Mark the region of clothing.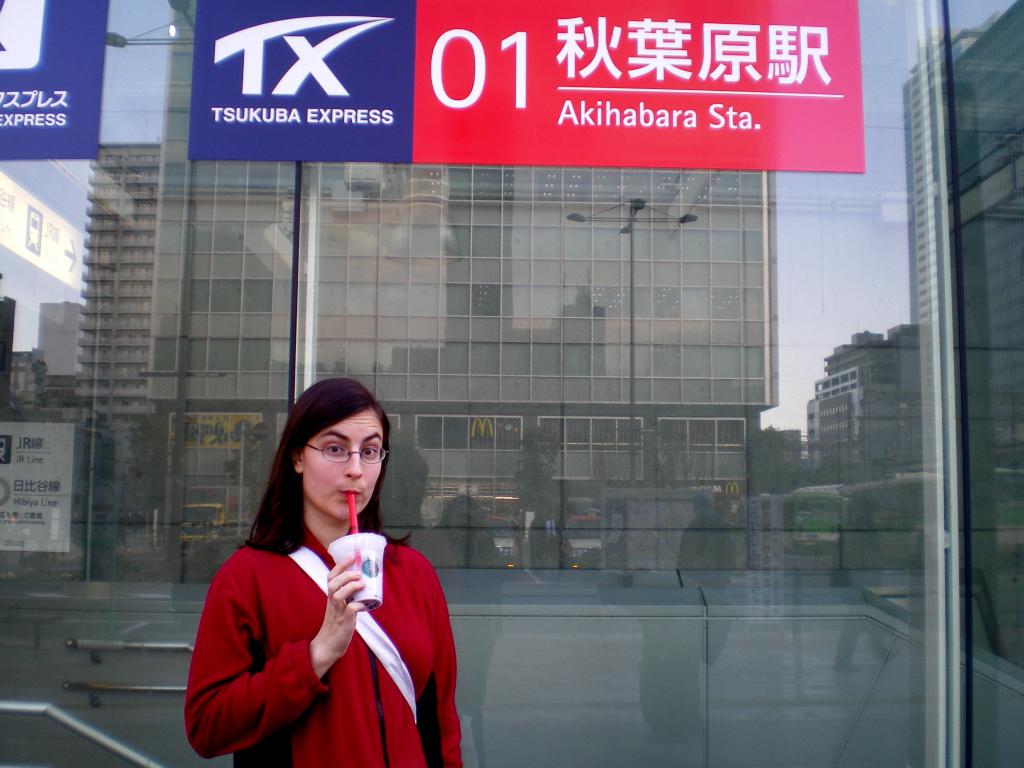
Region: x1=186, y1=501, x2=449, y2=758.
